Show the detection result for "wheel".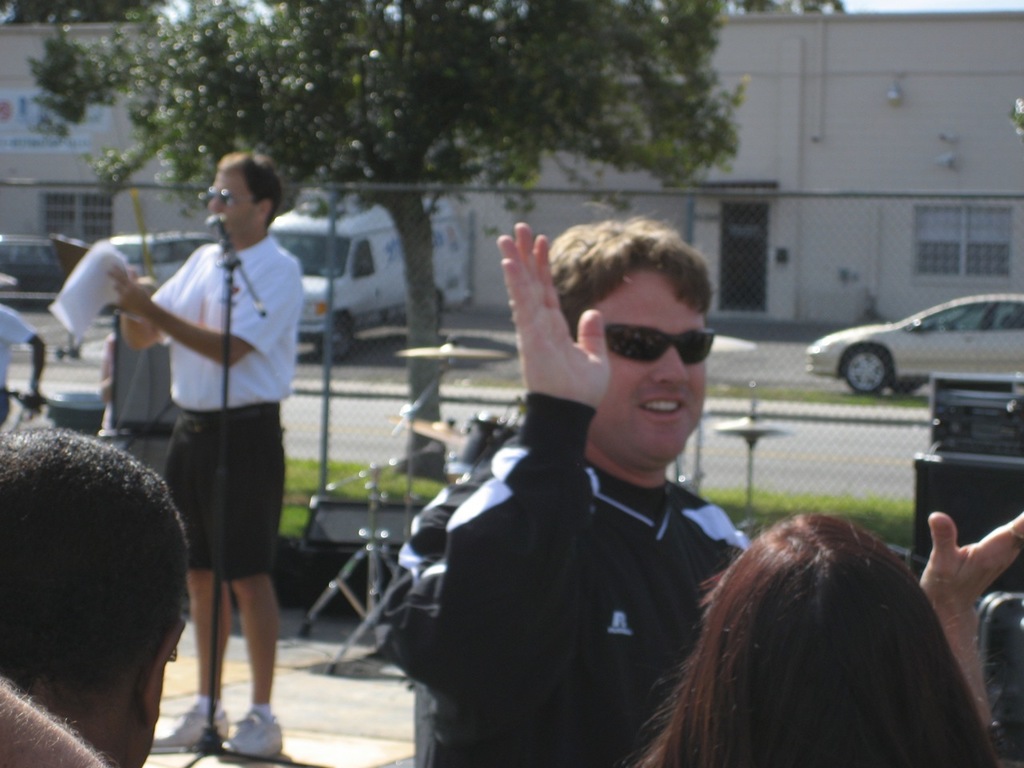
<region>318, 314, 354, 361</region>.
